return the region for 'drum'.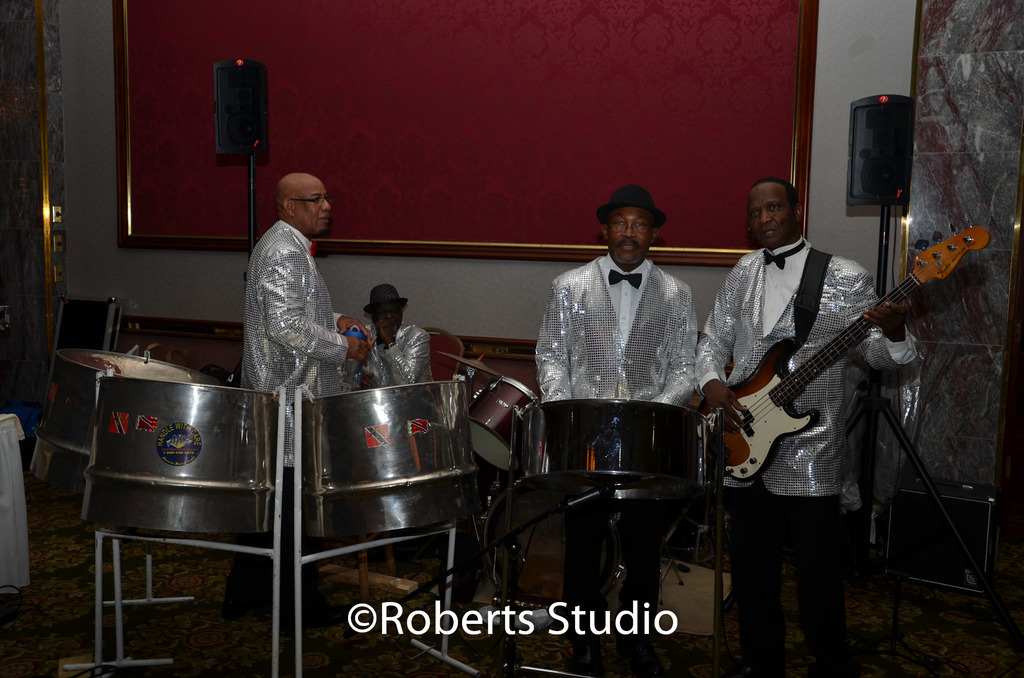
511:396:721:501.
